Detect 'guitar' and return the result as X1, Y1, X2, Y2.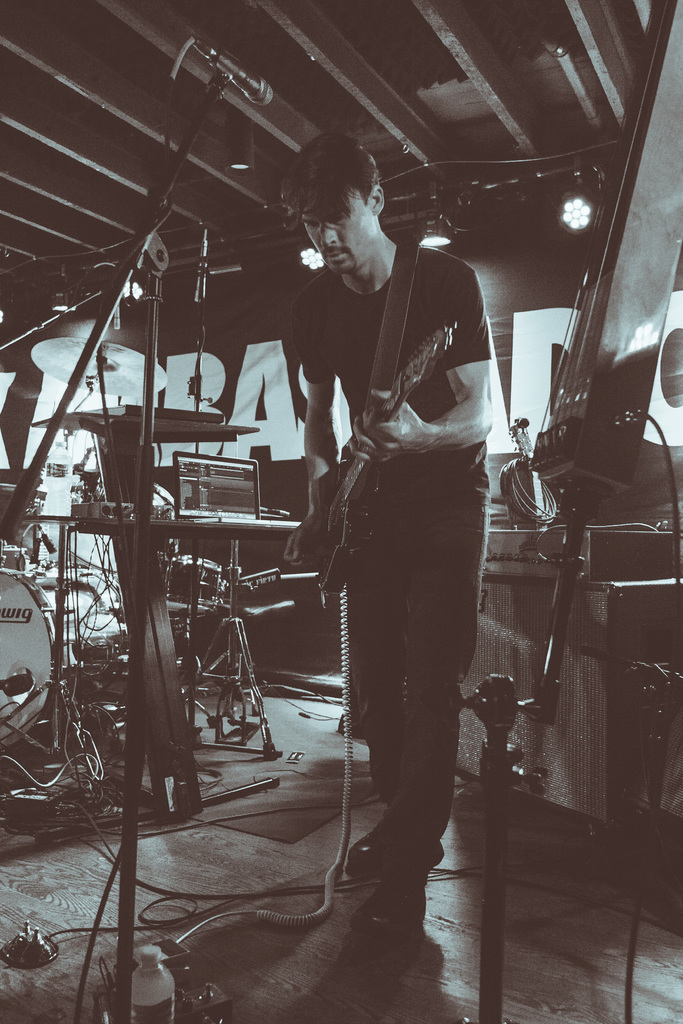
308, 319, 459, 604.
